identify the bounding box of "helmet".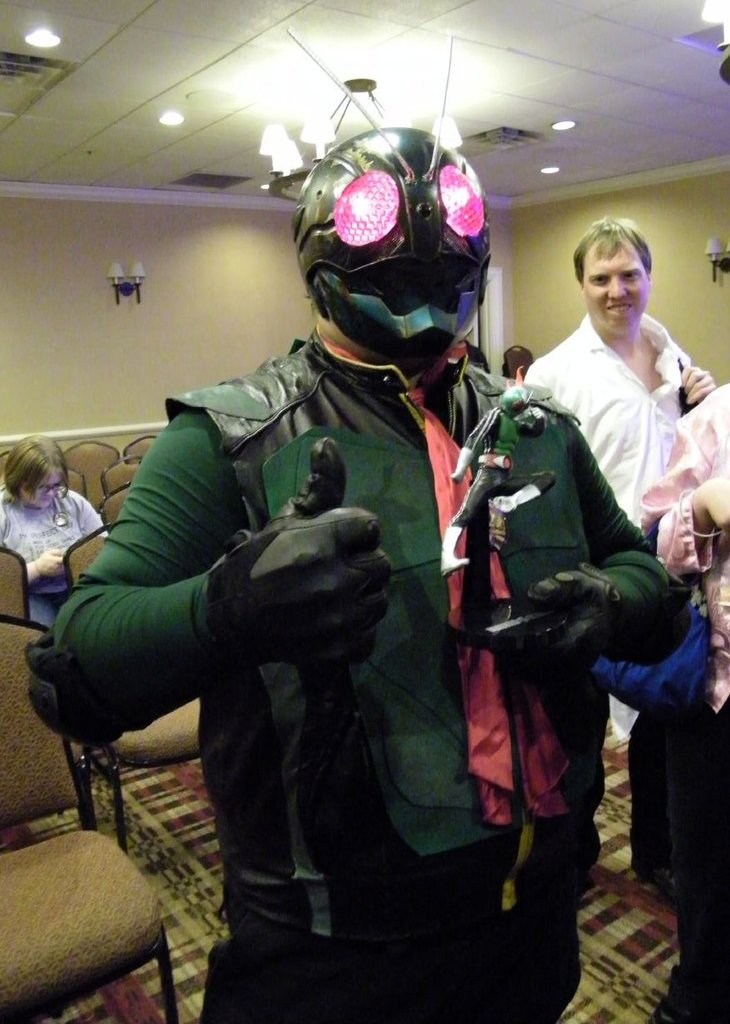
bbox=(286, 130, 511, 359).
